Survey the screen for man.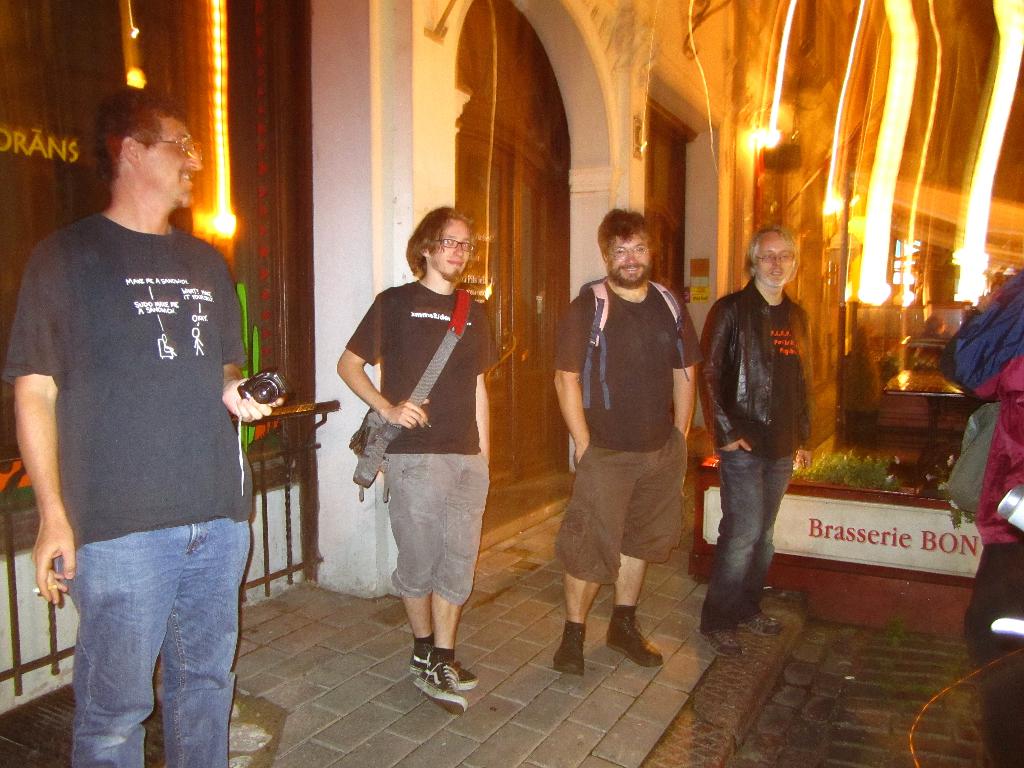
Survey found: (x1=698, y1=223, x2=819, y2=664).
